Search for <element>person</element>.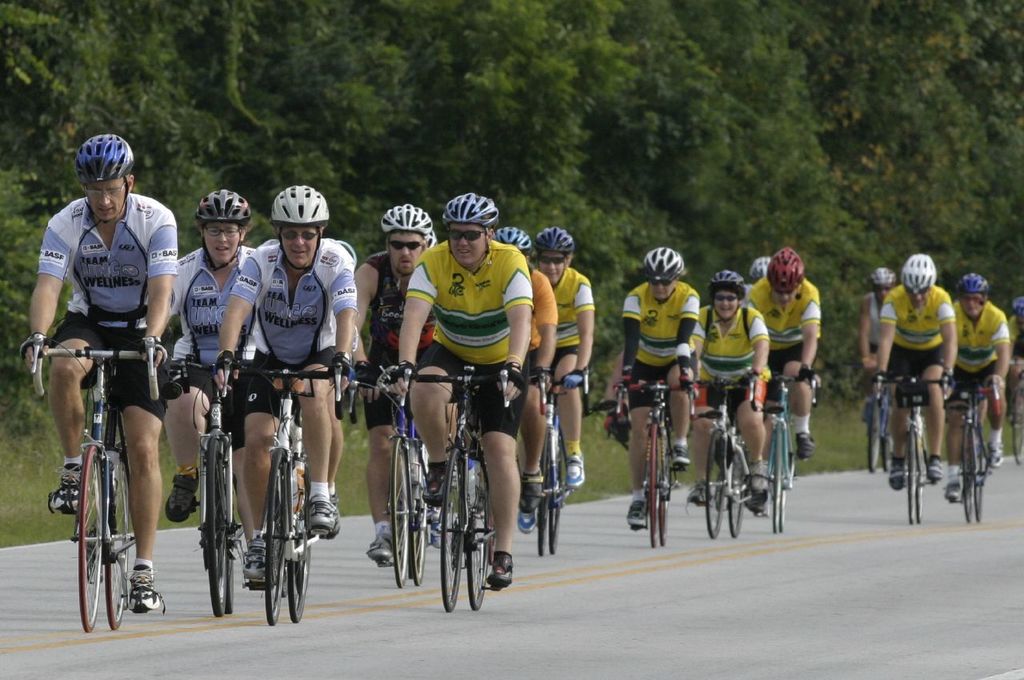
Found at [left=870, top=253, right=958, bottom=492].
